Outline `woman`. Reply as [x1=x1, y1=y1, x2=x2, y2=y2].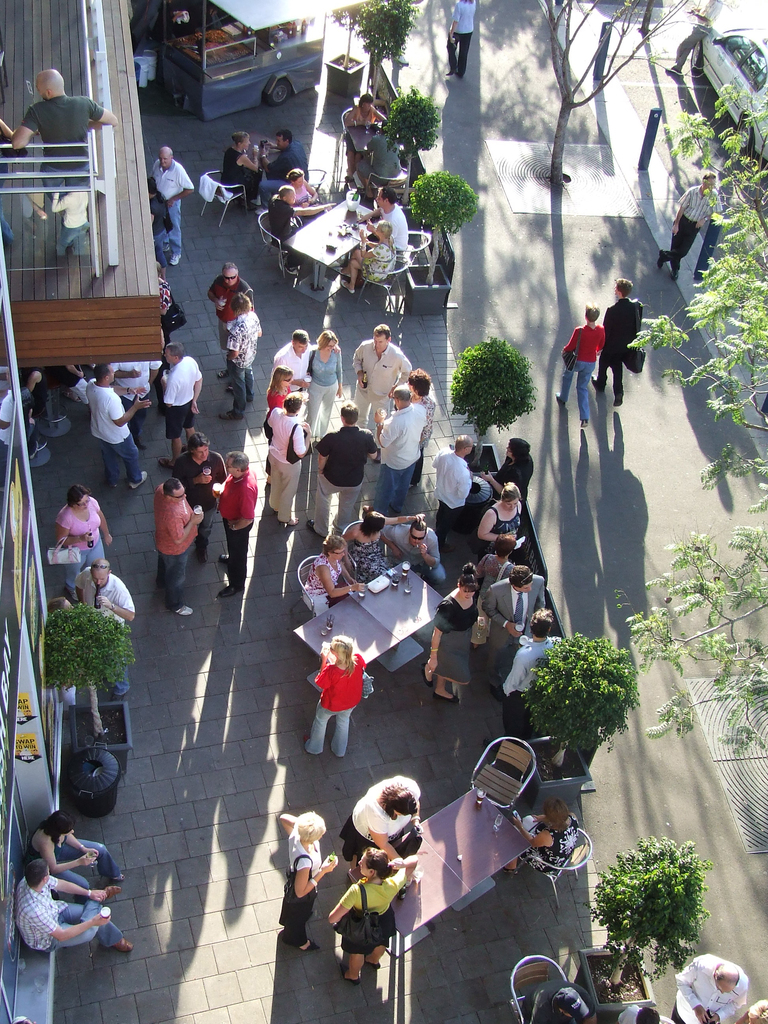
[x1=50, y1=483, x2=119, y2=594].
